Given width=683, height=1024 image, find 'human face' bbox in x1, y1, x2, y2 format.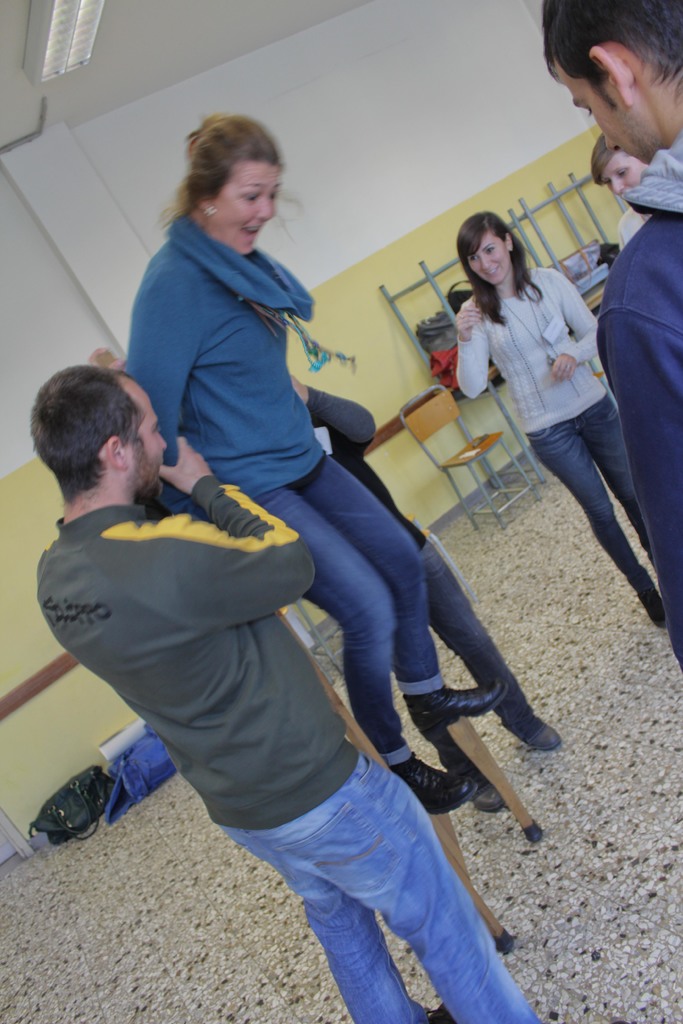
595, 151, 644, 191.
